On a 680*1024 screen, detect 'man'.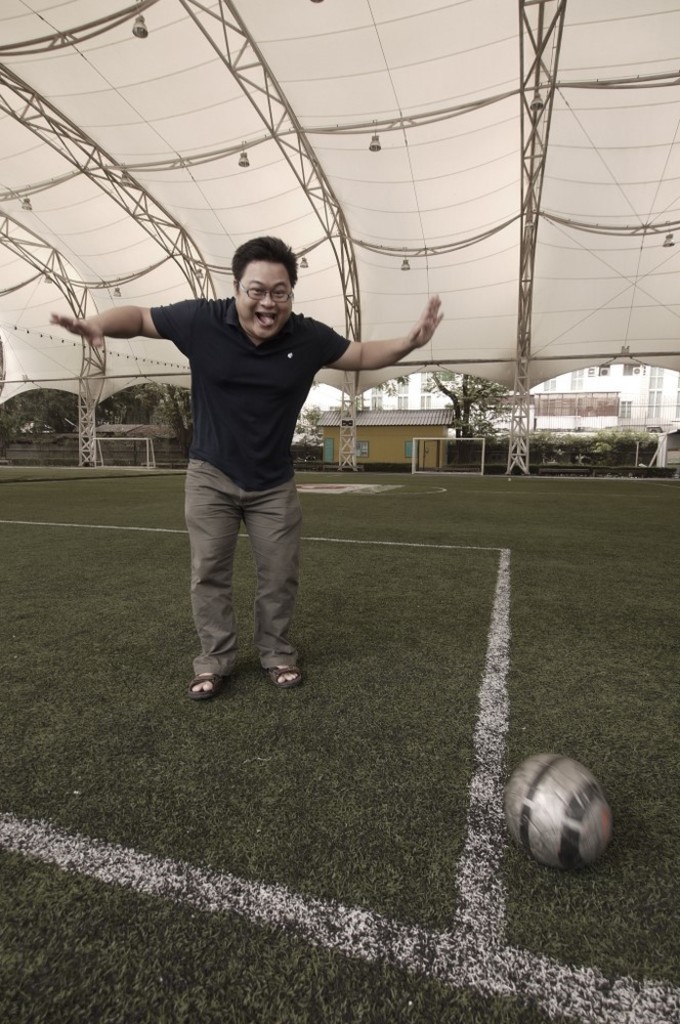
BBox(102, 244, 417, 695).
